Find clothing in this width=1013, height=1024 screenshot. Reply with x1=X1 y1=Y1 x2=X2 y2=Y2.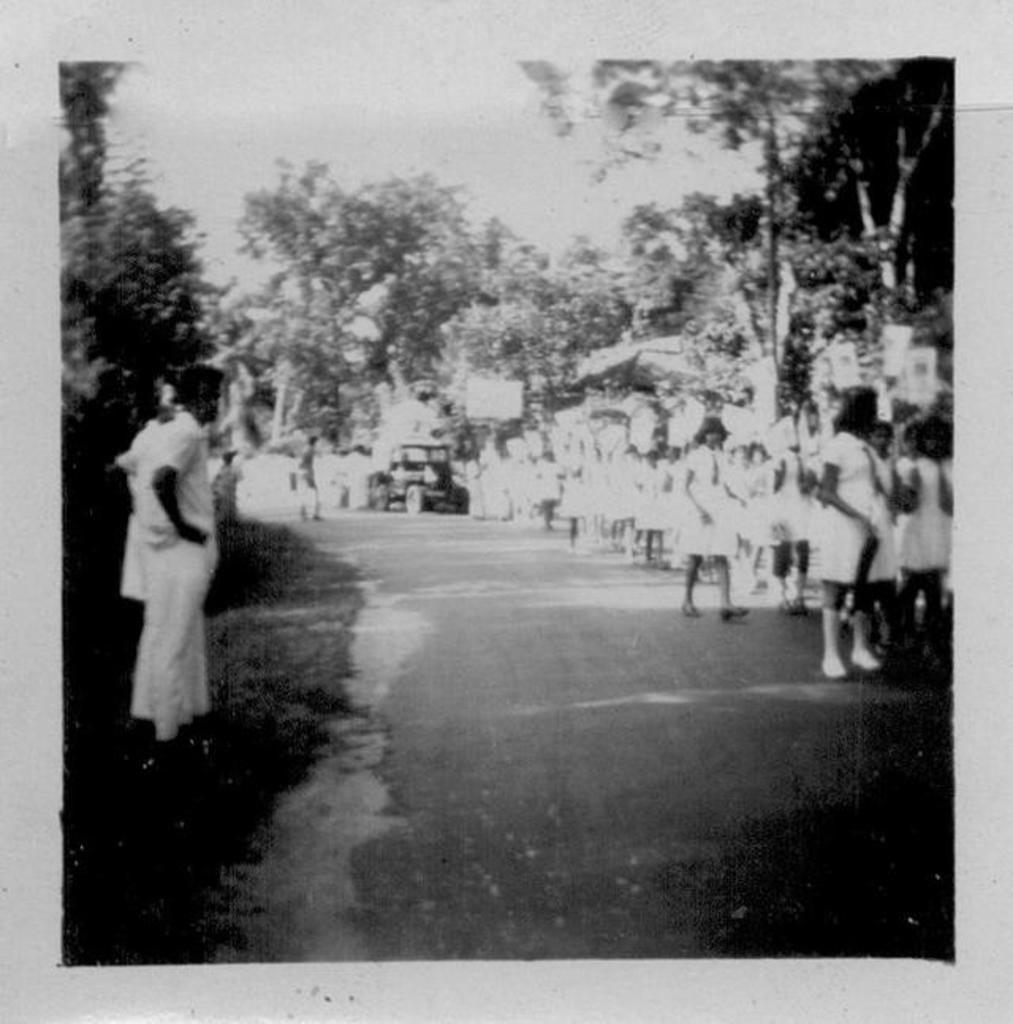
x1=812 y1=423 x2=890 y2=584.
